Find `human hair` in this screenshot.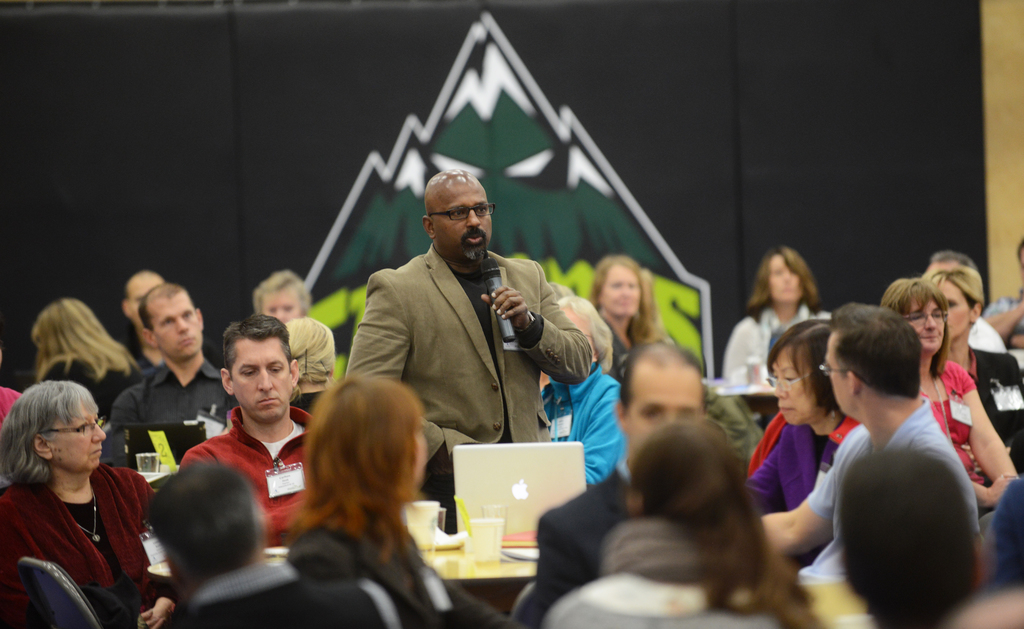
The bounding box for `human hair` is x1=744 y1=241 x2=819 y2=312.
